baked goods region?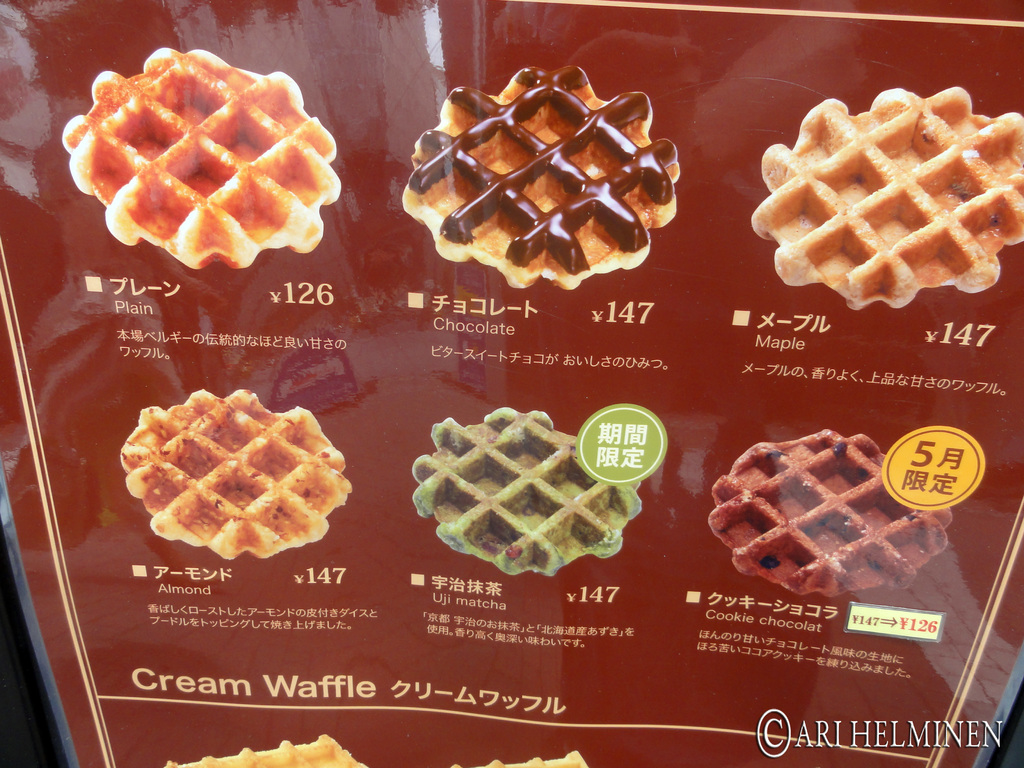
region(164, 733, 372, 767)
